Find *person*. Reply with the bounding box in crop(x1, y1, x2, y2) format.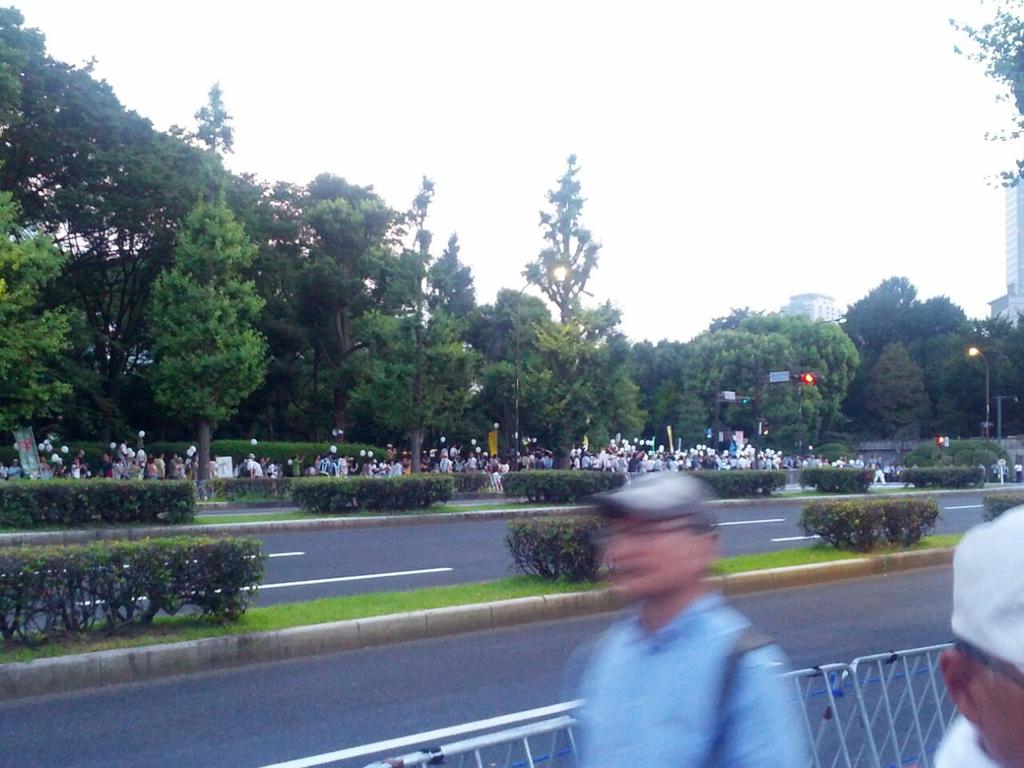
crop(566, 472, 813, 767).
